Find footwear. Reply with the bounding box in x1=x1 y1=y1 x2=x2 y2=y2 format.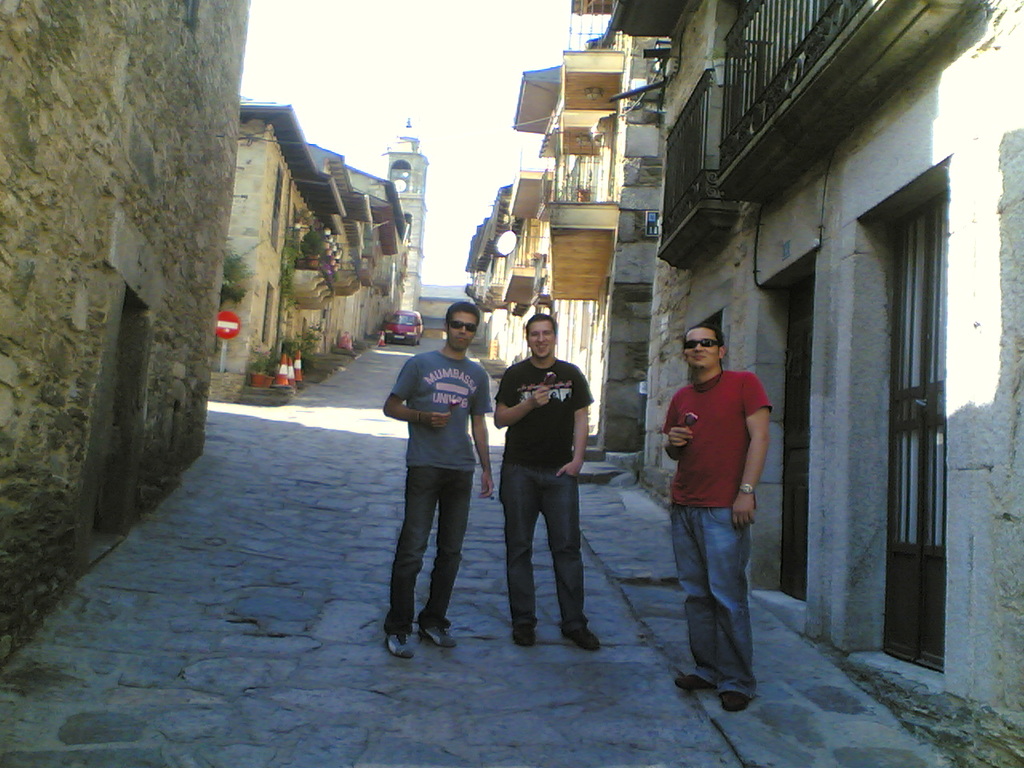
x1=417 y1=619 x2=466 y2=650.
